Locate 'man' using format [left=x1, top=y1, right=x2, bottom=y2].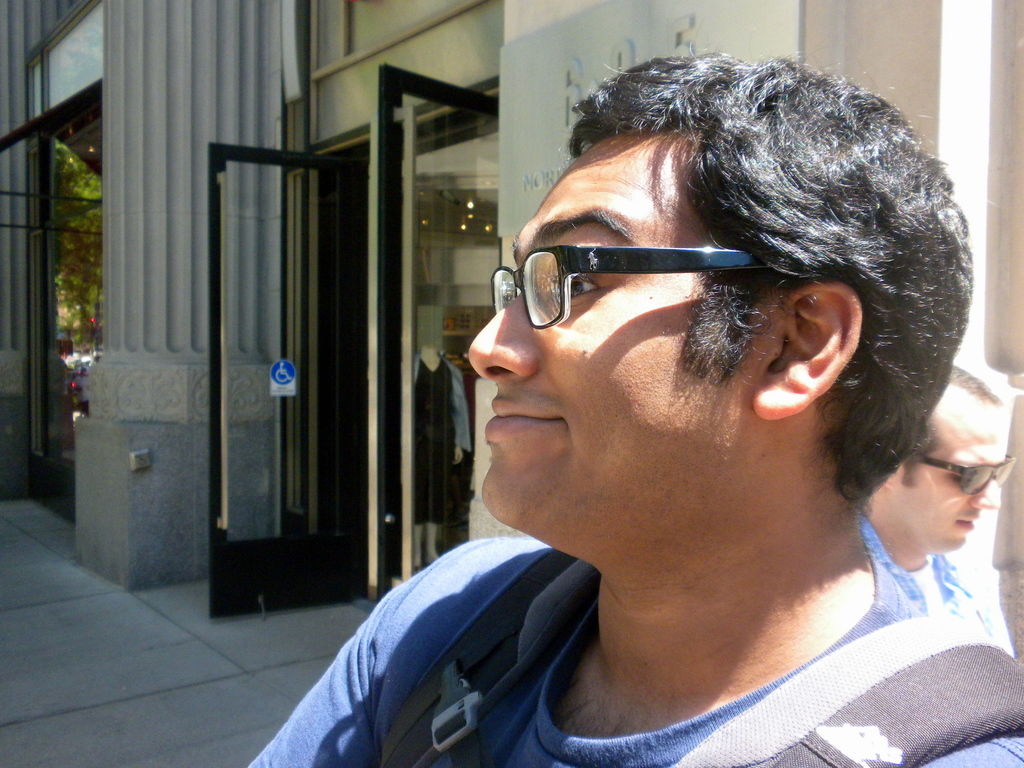
[left=840, top=367, right=1010, bottom=650].
